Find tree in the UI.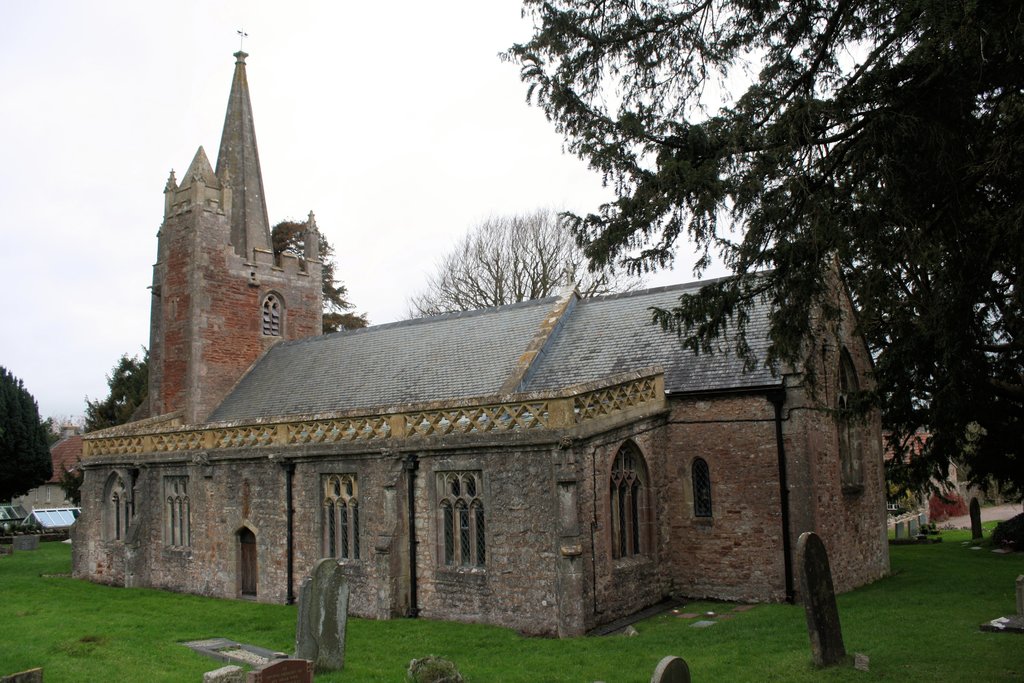
UI element at [left=60, top=344, right=148, bottom=507].
